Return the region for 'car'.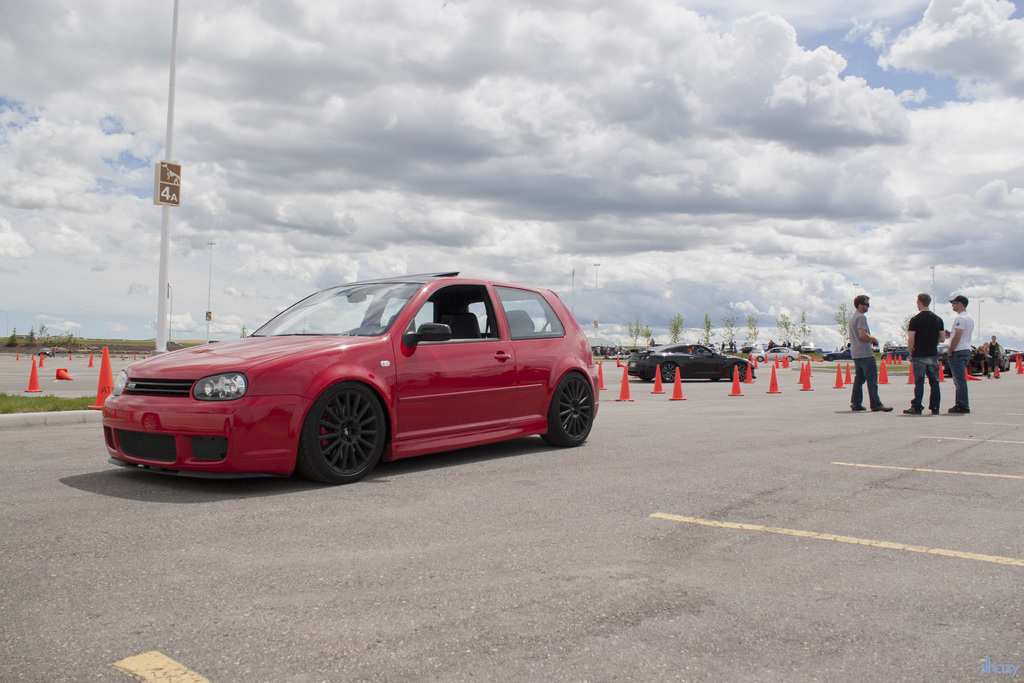
BBox(824, 349, 855, 361).
